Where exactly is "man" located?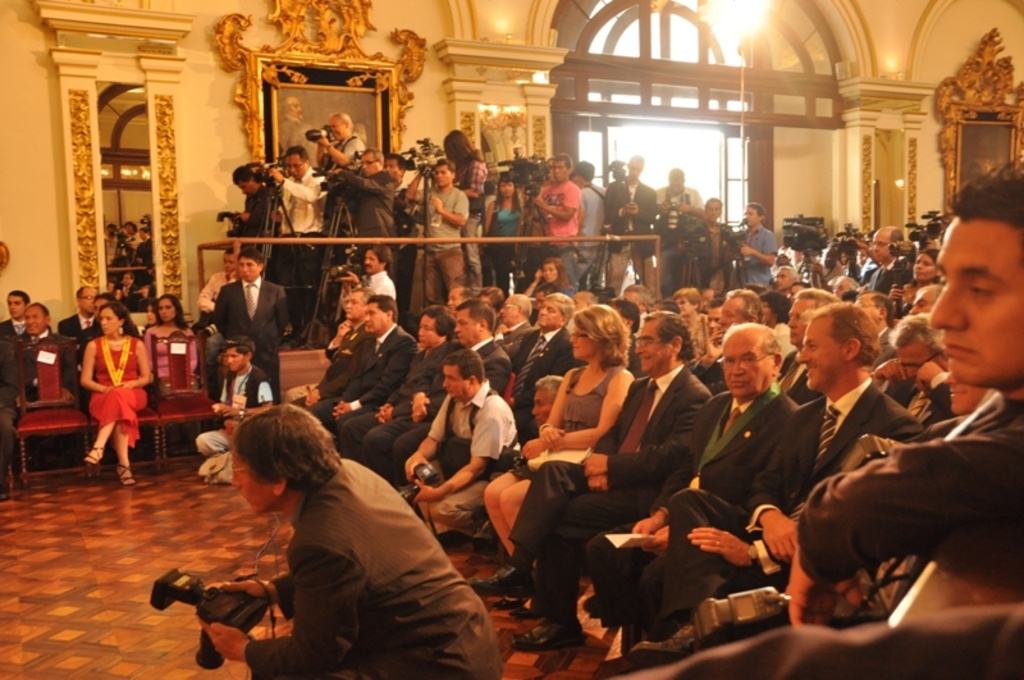
Its bounding box is Rect(477, 311, 718, 670).
